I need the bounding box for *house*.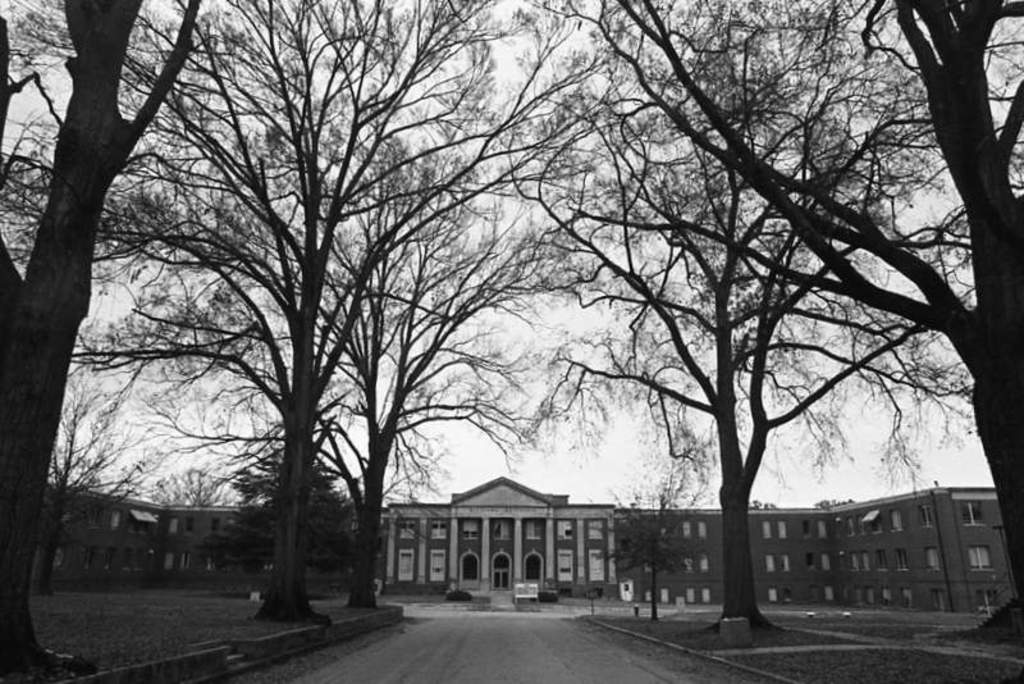
Here it is: box=[608, 503, 840, 608].
